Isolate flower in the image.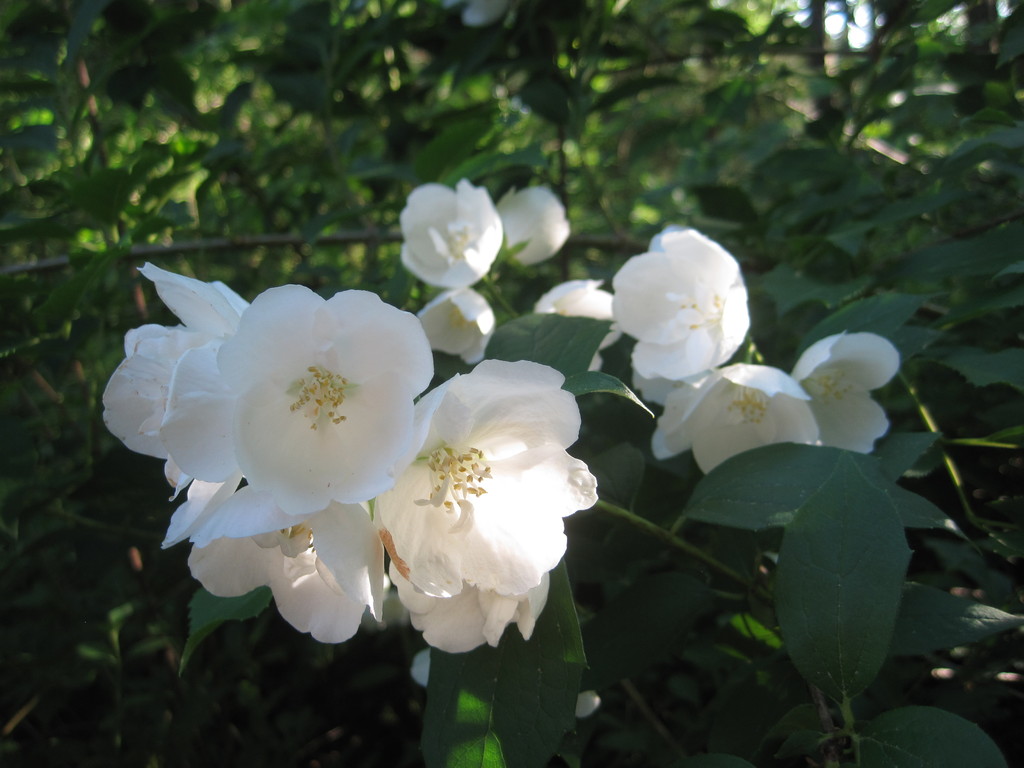
Isolated region: 188,487,384,650.
